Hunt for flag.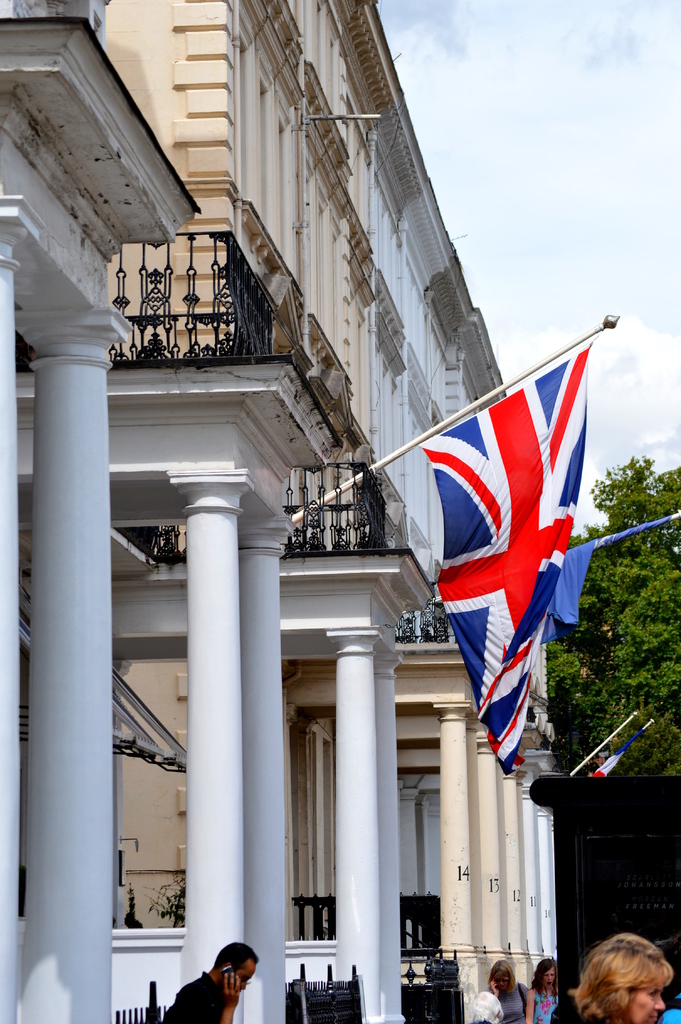
Hunted down at detection(433, 510, 680, 781).
